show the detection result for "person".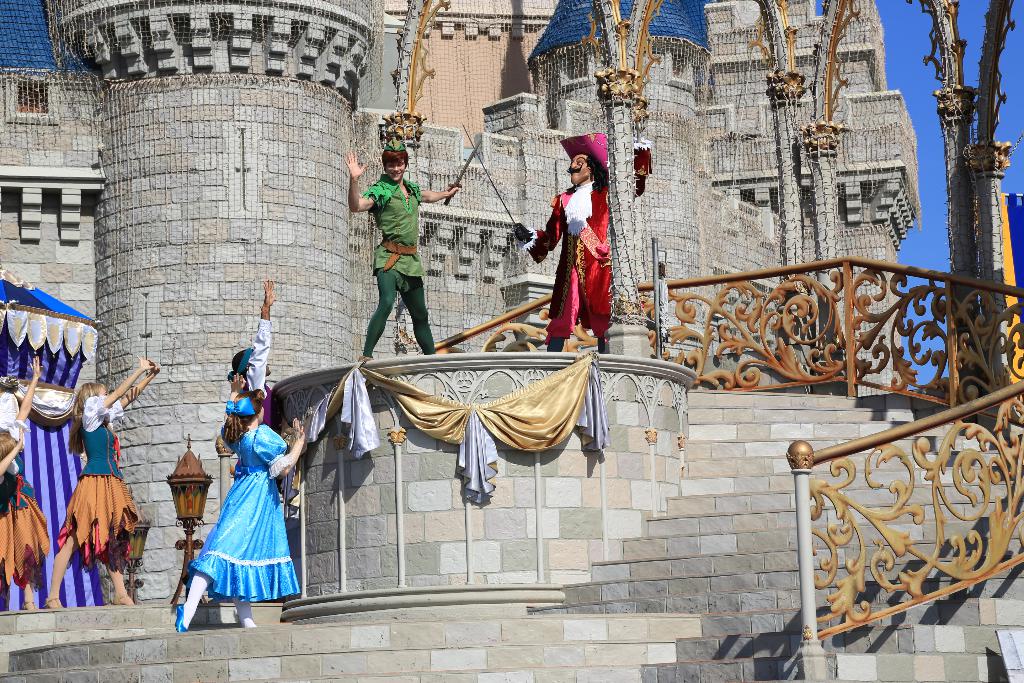
41/352/166/613.
